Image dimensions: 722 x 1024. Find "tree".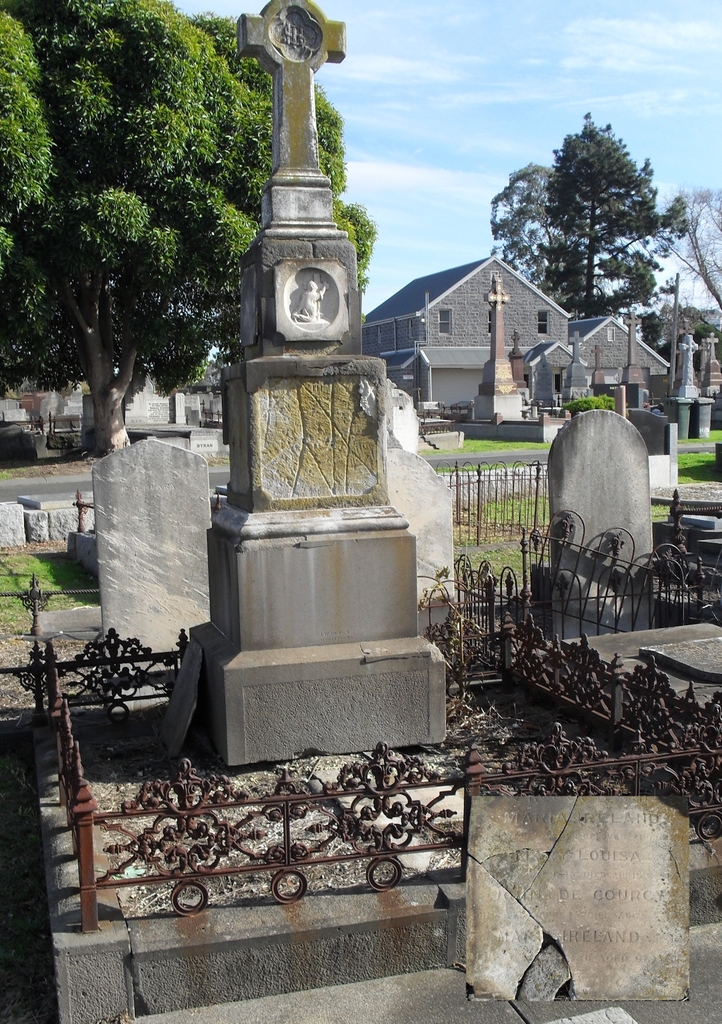
<region>0, 8, 52, 250</region>.
